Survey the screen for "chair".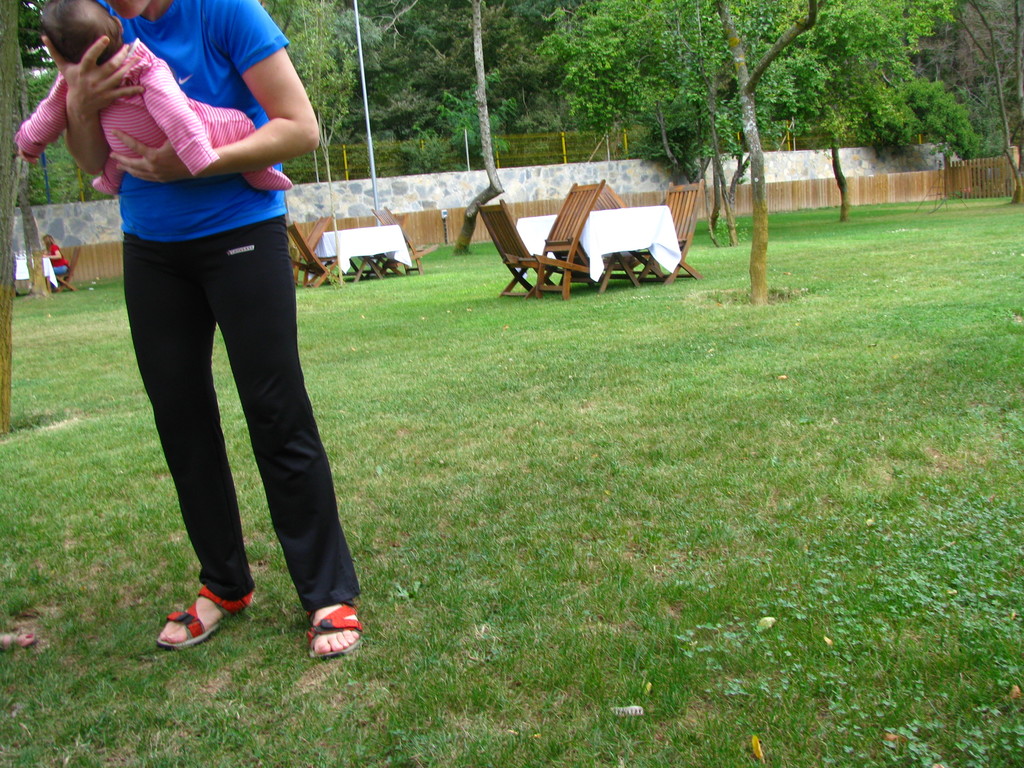
Survey found: box=[469, 186, 627, 300].
